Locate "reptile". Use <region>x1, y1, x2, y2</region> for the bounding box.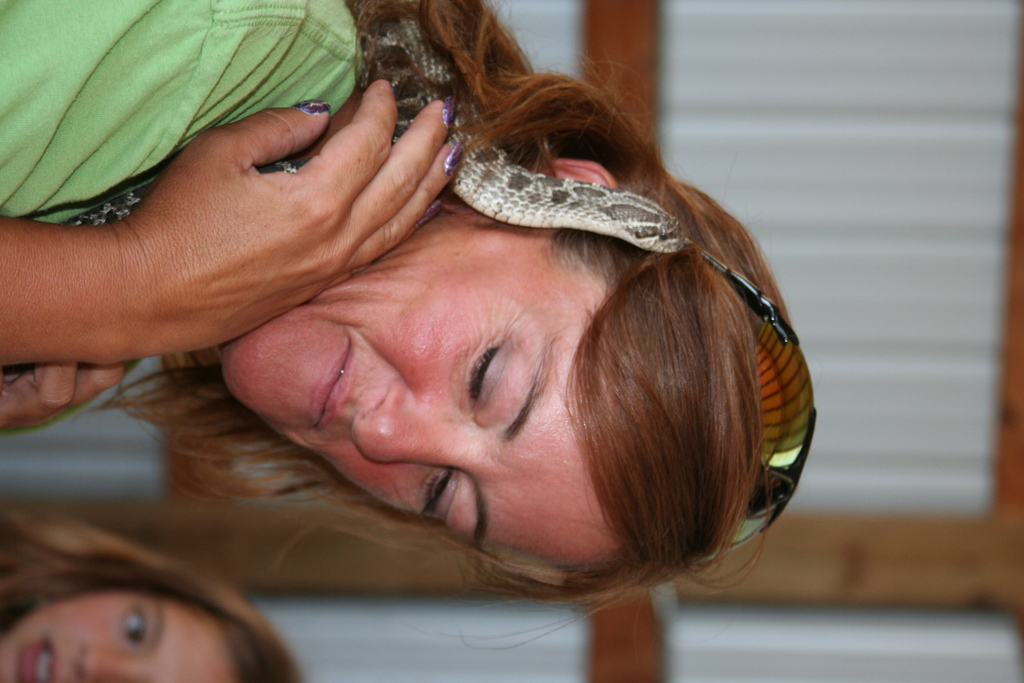
<region>63, 10, 692, 256</region>.
